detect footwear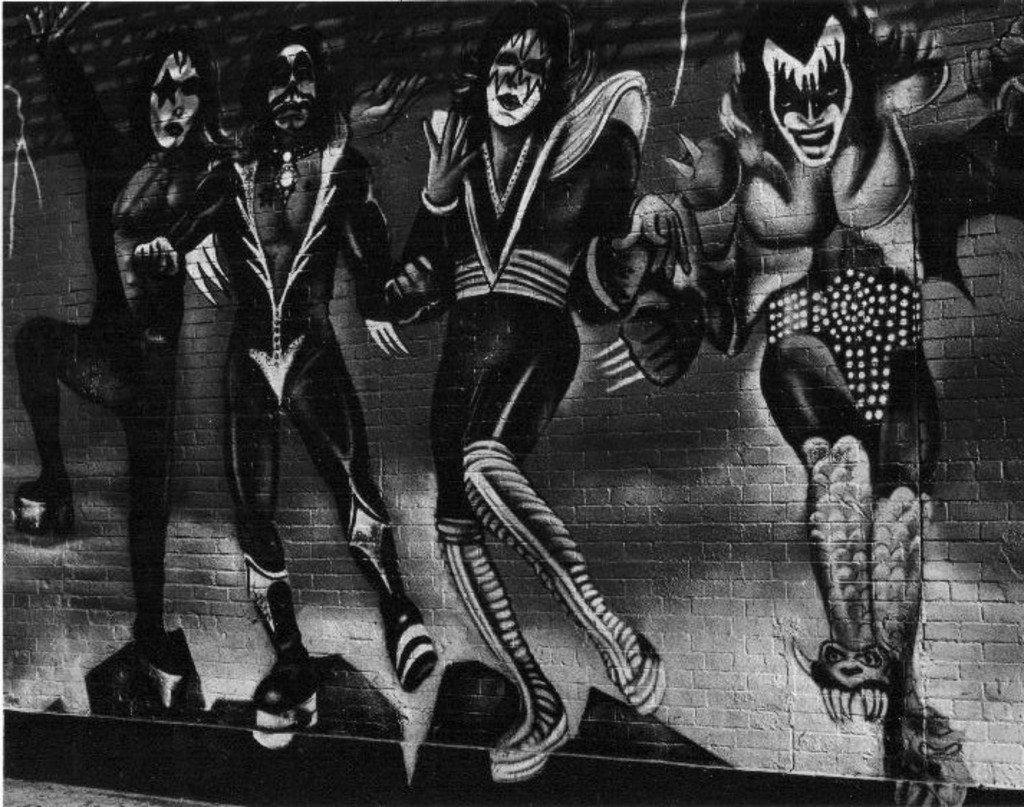
<region>441, 540, 572, 783</region>
